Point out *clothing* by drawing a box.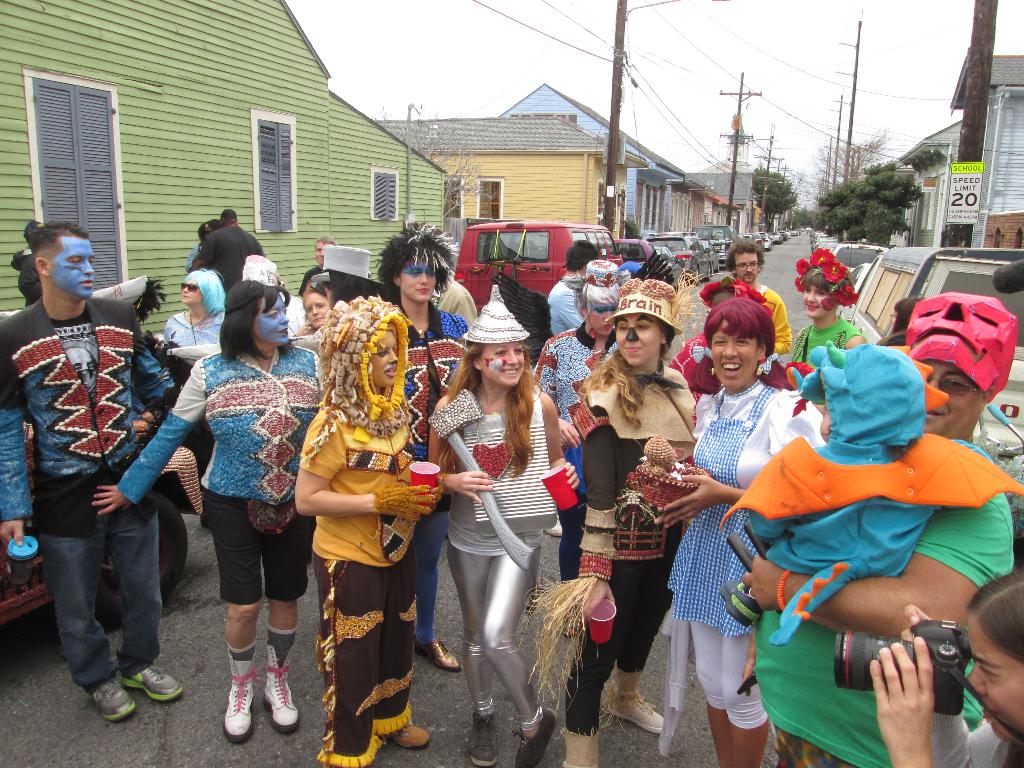
196/222/268/291.
